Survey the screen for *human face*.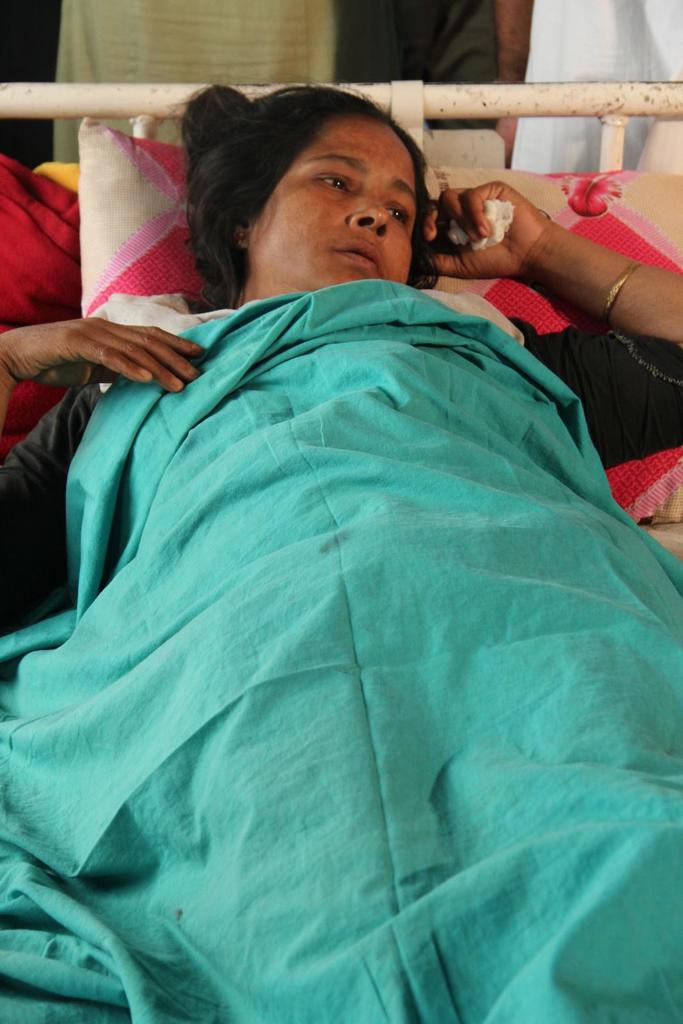
Survey found: box=[253, 120, 426, 293].
